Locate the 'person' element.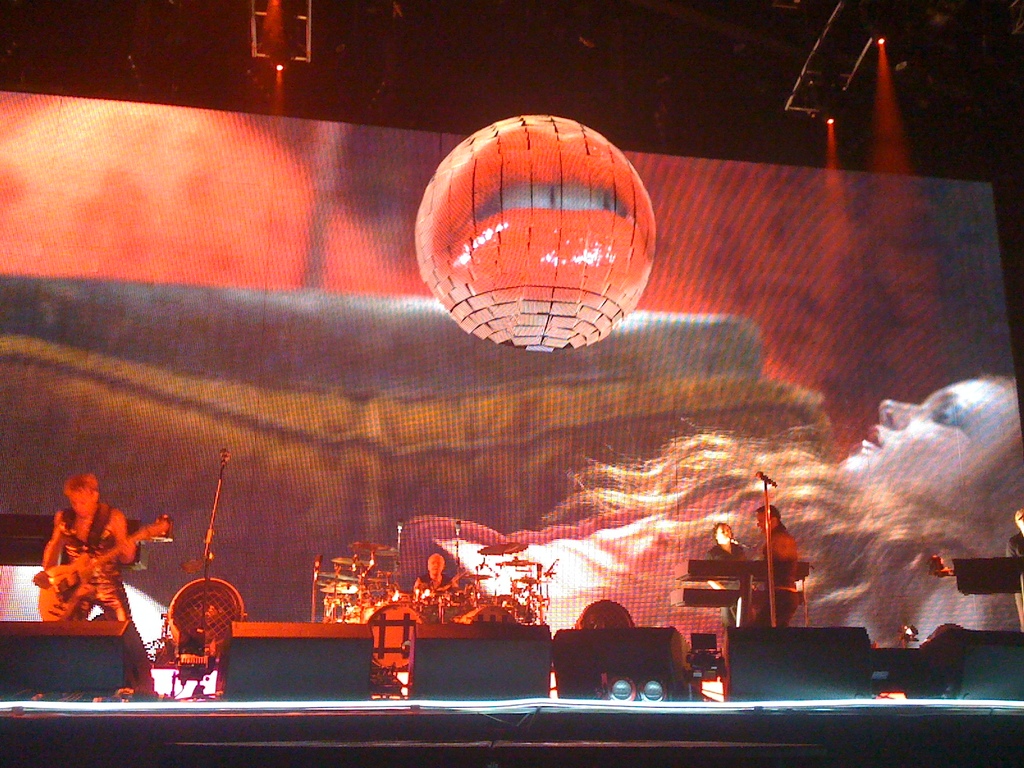
Element bbox: bbox=(410, 550, 473, 621).
